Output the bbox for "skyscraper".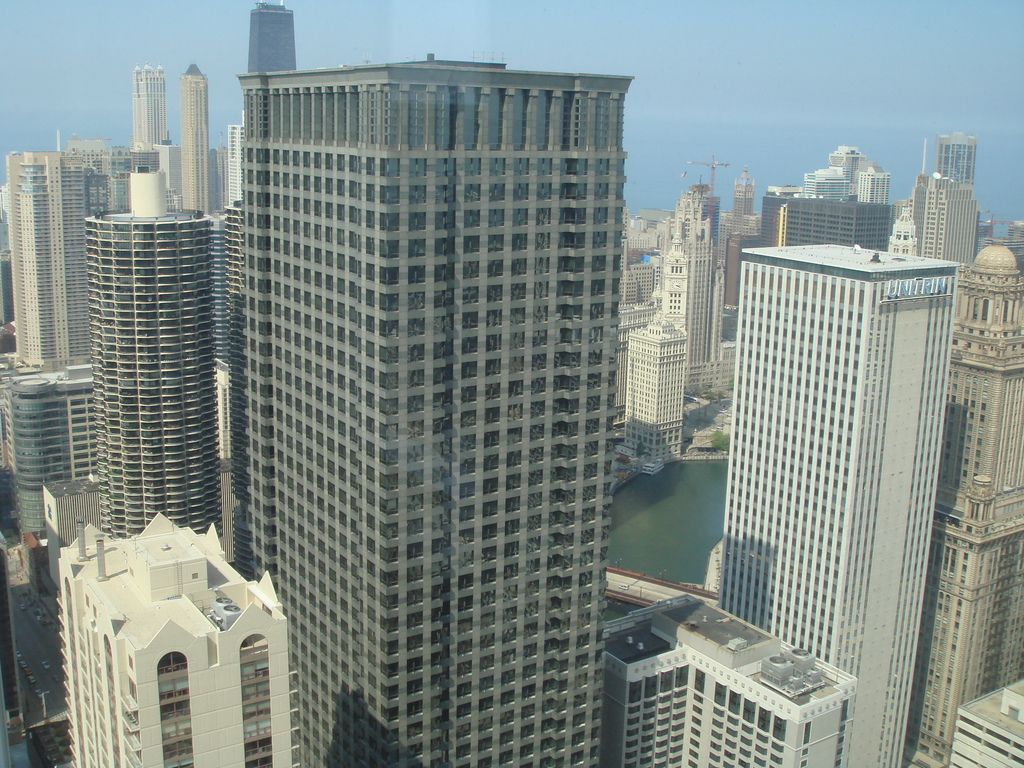
select_region(934, 131, 973, 185).
